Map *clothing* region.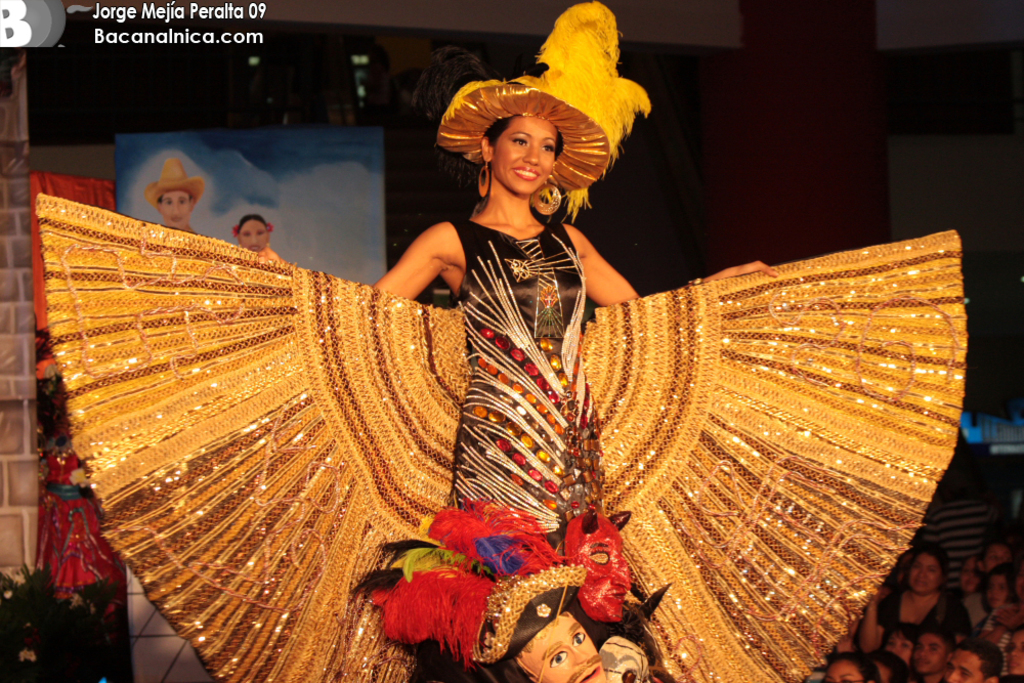
Mapped to bbox=[450, 217, 678, 682].
